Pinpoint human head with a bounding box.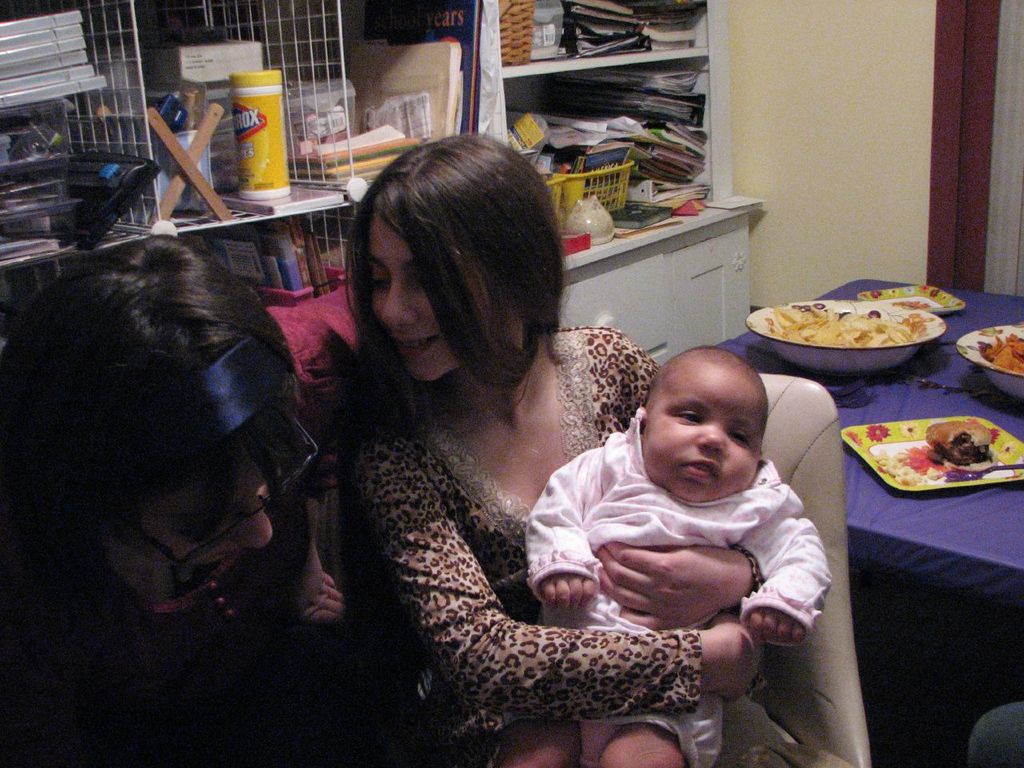
x1=0, y1=235, x2=301, y2=599.
